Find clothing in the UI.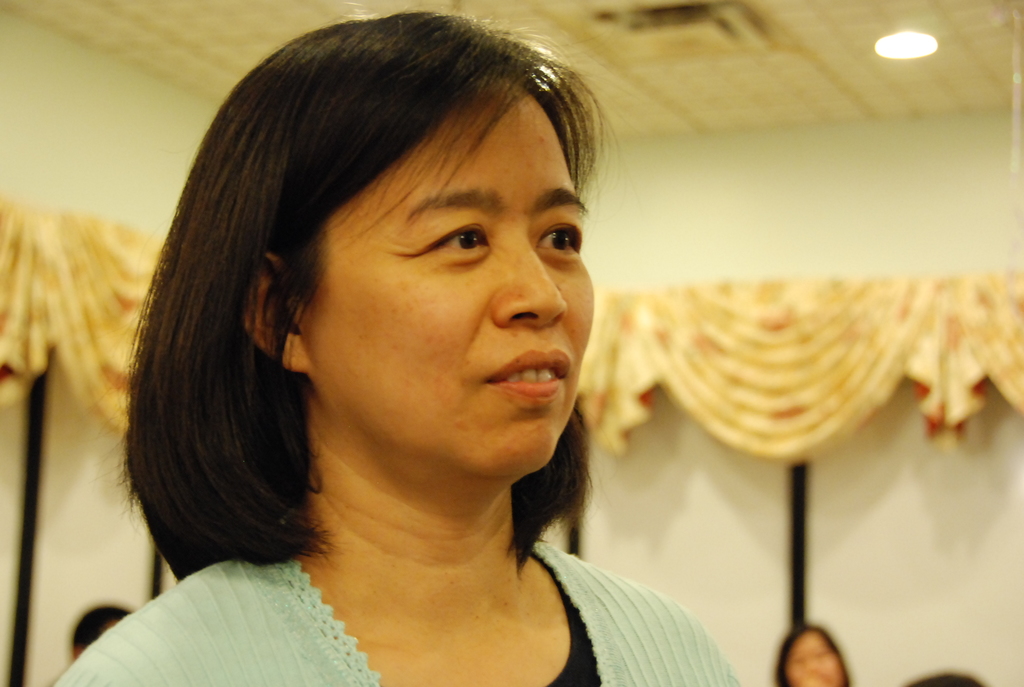
UI element at bbox=(46, 534, 737, 686).
